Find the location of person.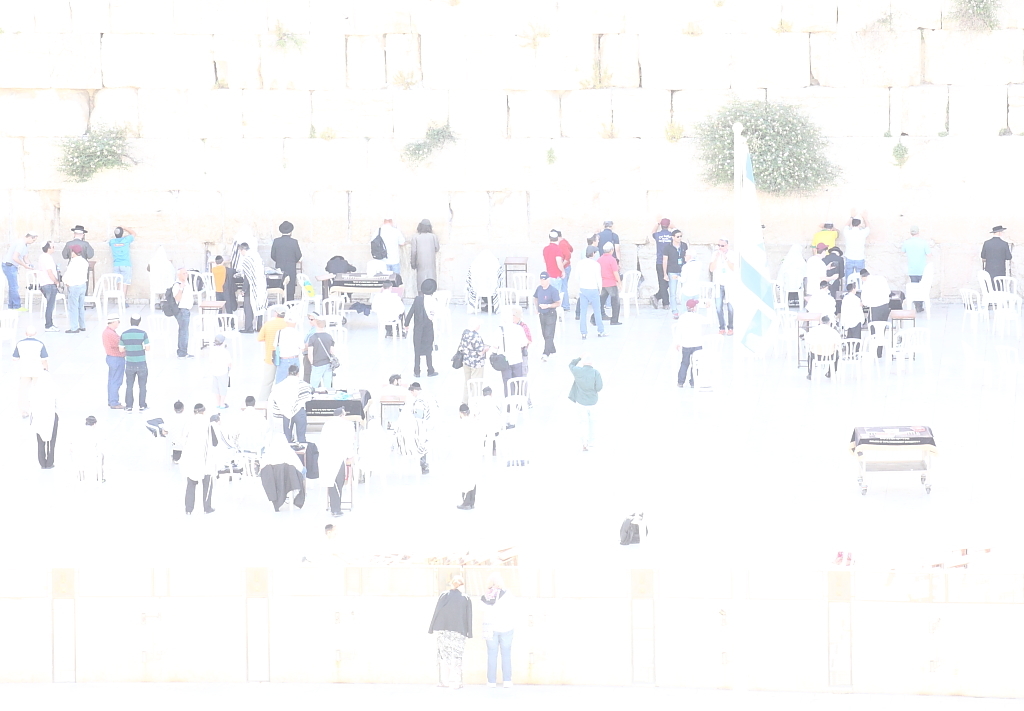
Location: box=[27, 367, 60, 469].
